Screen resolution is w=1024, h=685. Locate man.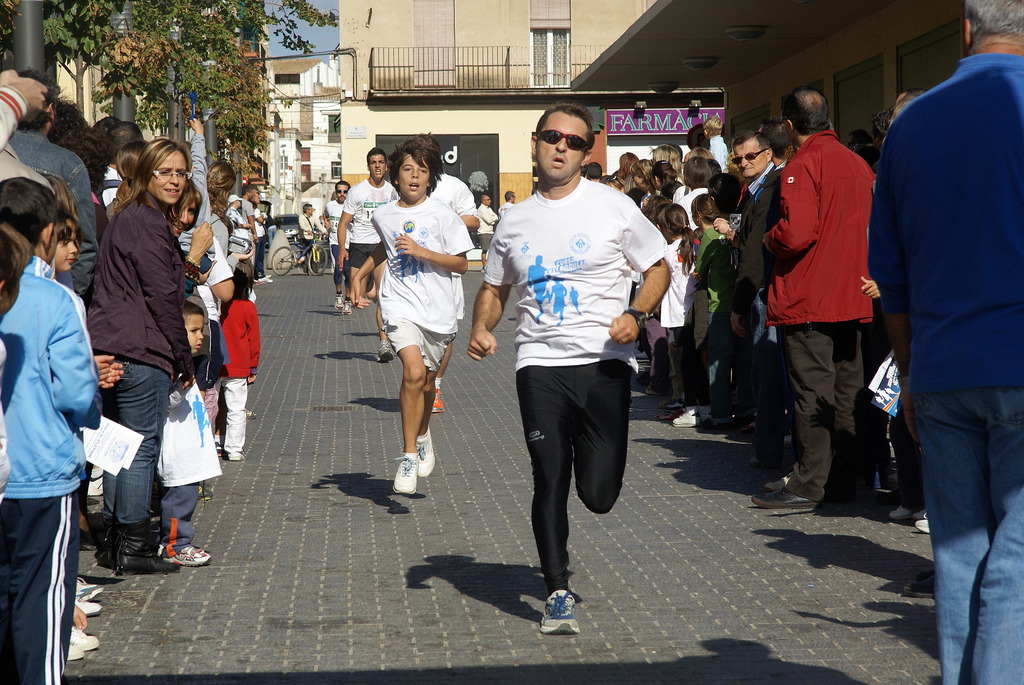
Rect(525, 253, 551, 326).
